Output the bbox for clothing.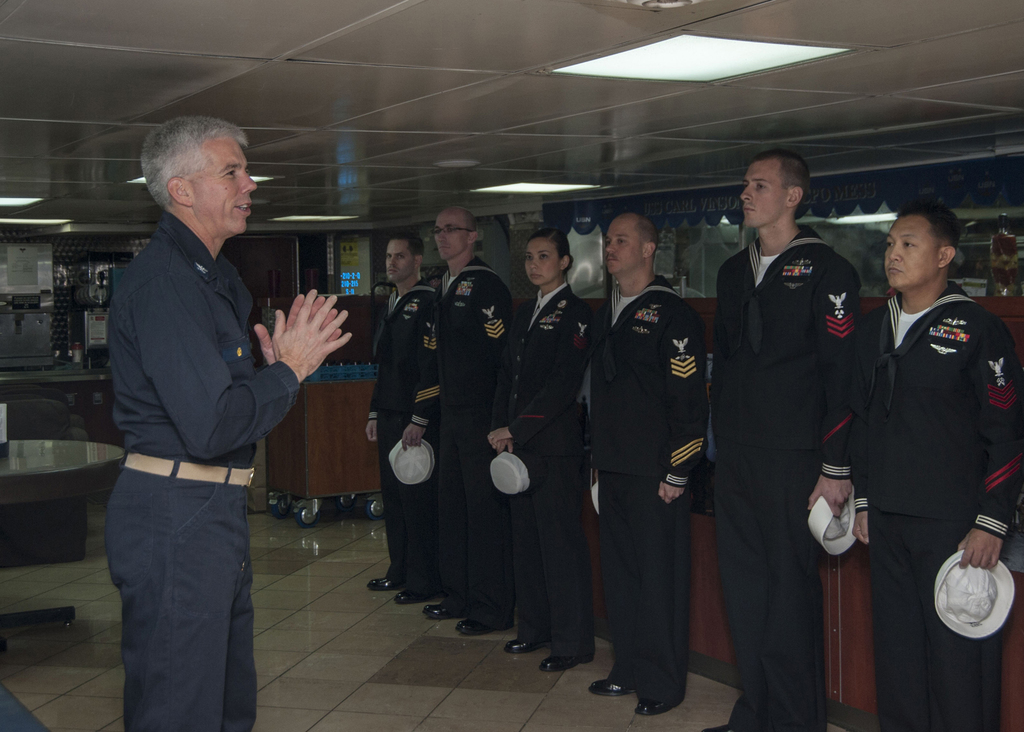
box(869, 284, 1023, 729).
